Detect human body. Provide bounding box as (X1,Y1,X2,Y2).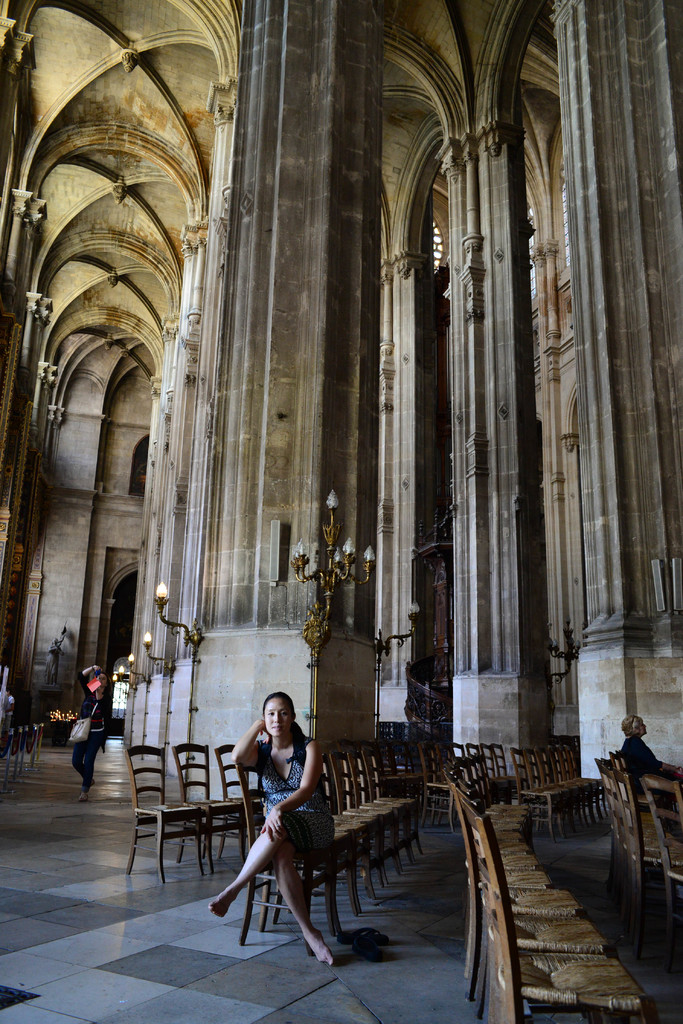
(621,738,682,785).
